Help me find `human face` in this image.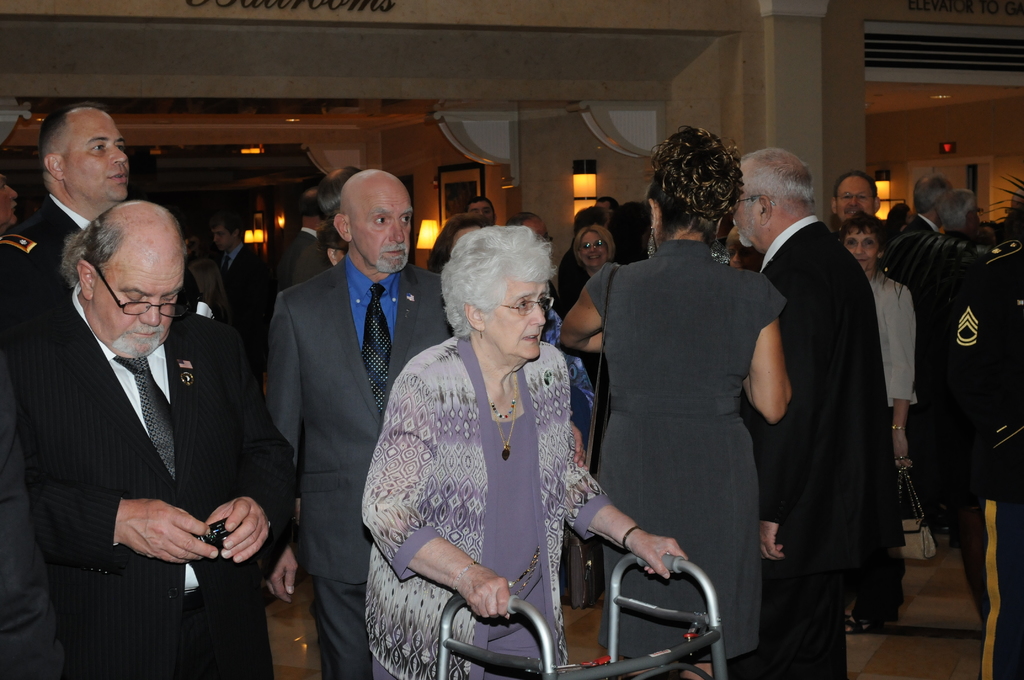
Found it: (x1=0, y1=173, x2=20, y2=237).
